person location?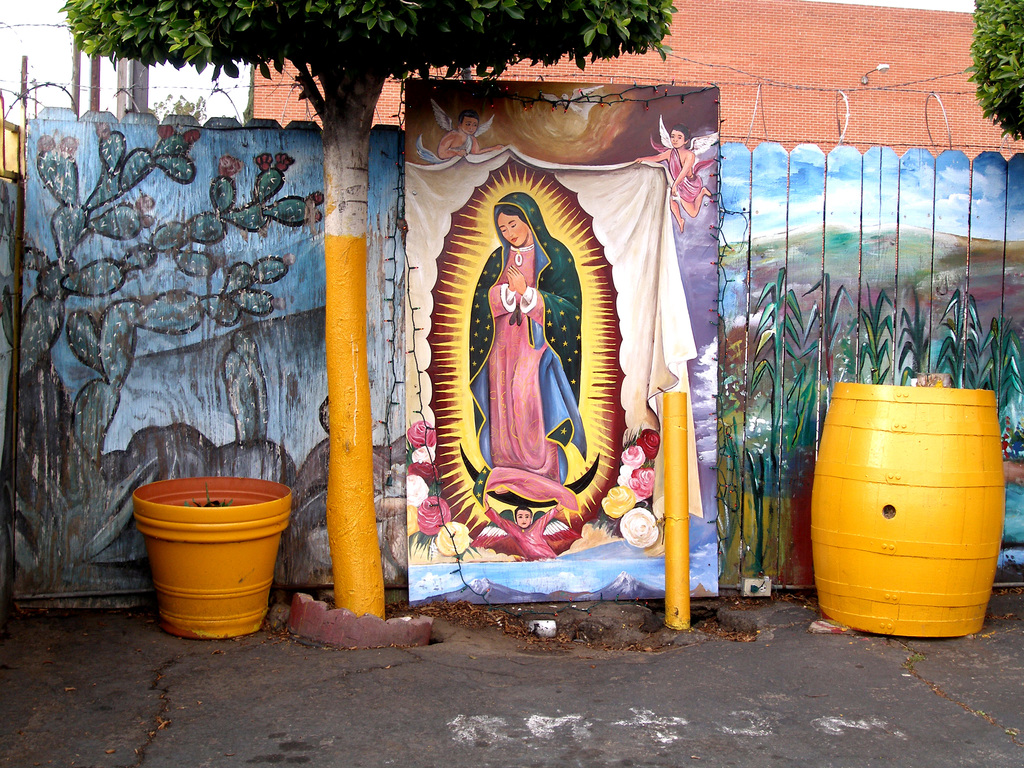
483,496,562,558
